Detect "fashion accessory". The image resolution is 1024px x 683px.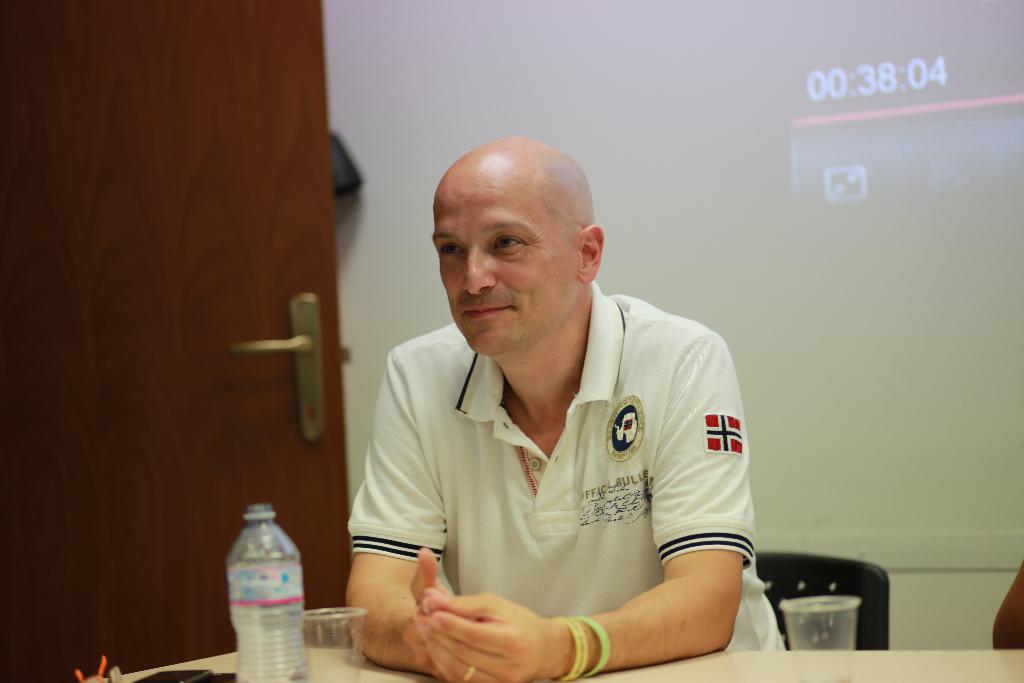
x1=458, y1=664, x2=473, y2=682.
